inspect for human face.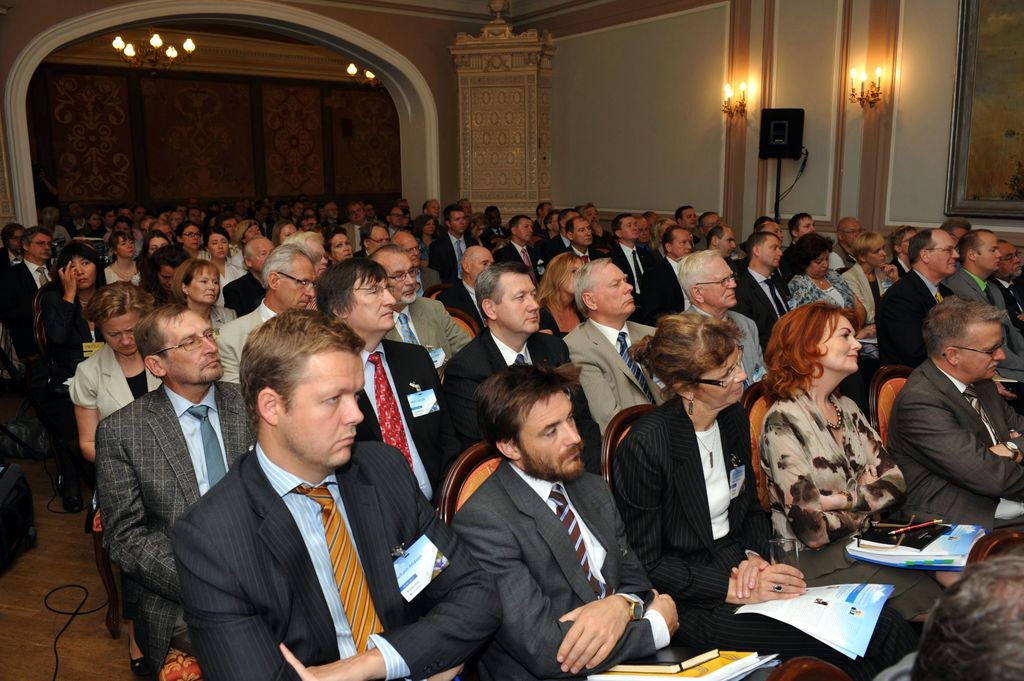
Inspection: locate(618, 214, 641, 239).
